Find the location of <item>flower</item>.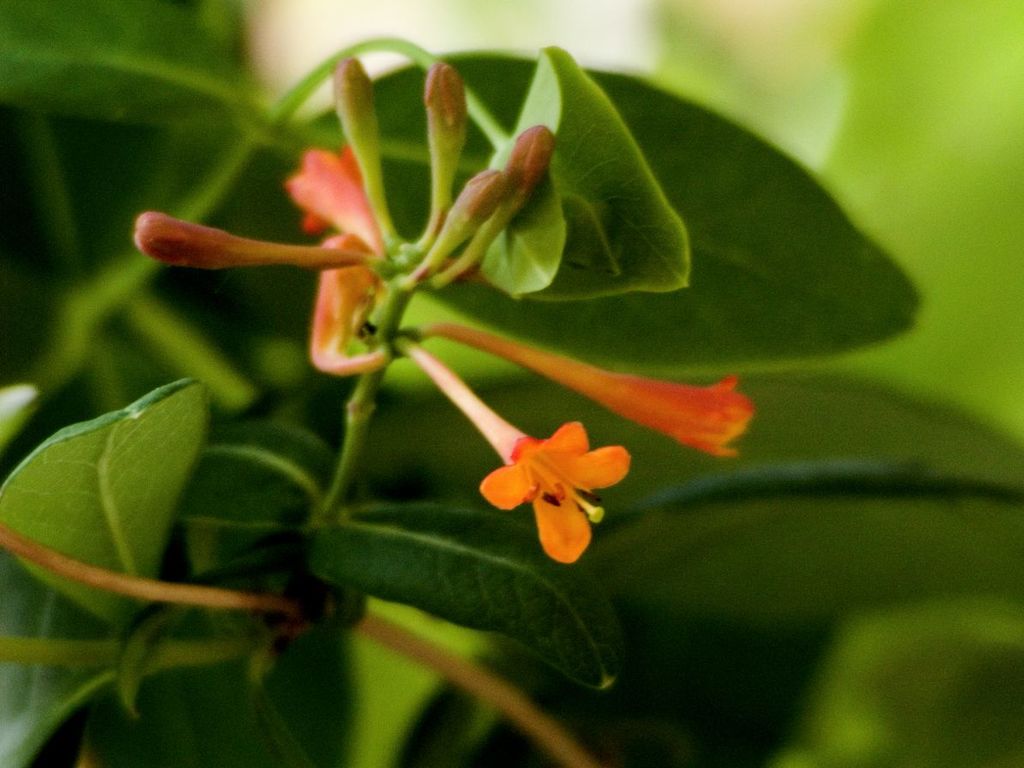
Location: BBox(305, 234, 389, 370).
